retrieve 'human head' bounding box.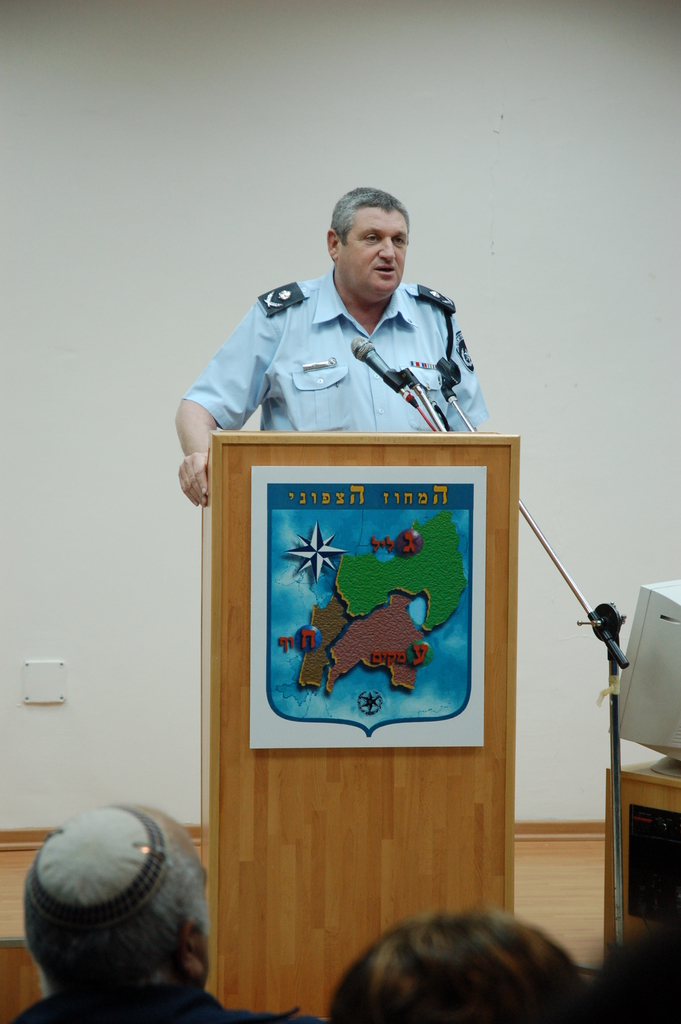
Bounding box: x1=319, y1=179, x2=425, y2=292.
